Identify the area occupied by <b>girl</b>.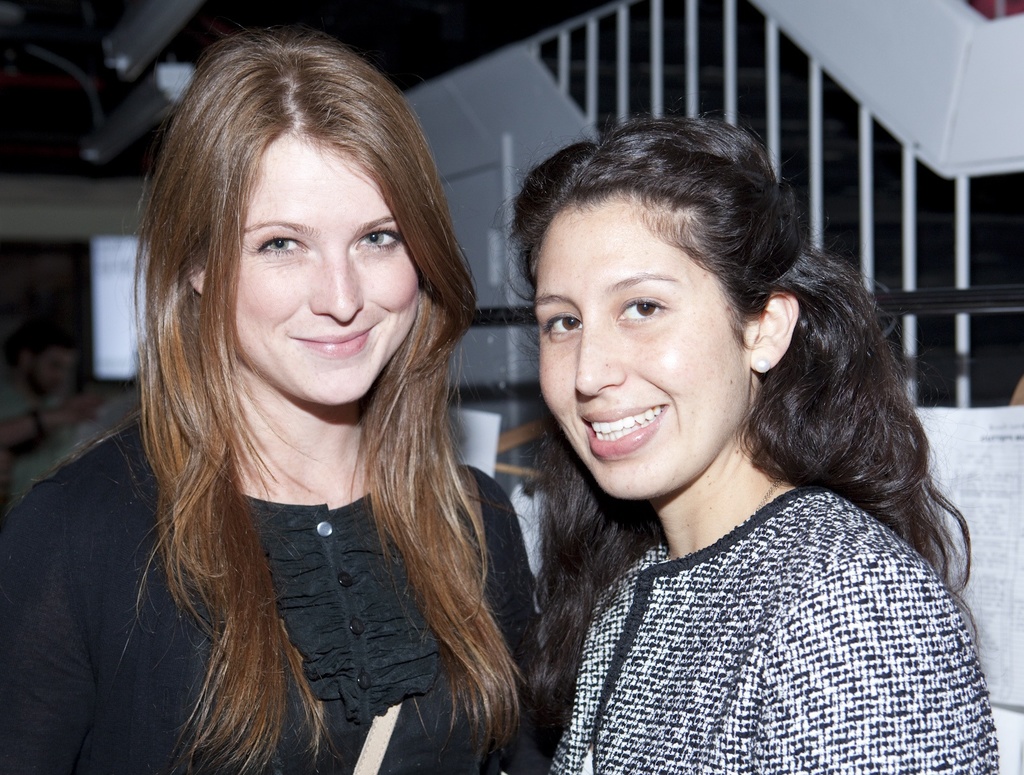
Area: bbox(525, 106, 1009, 772).
